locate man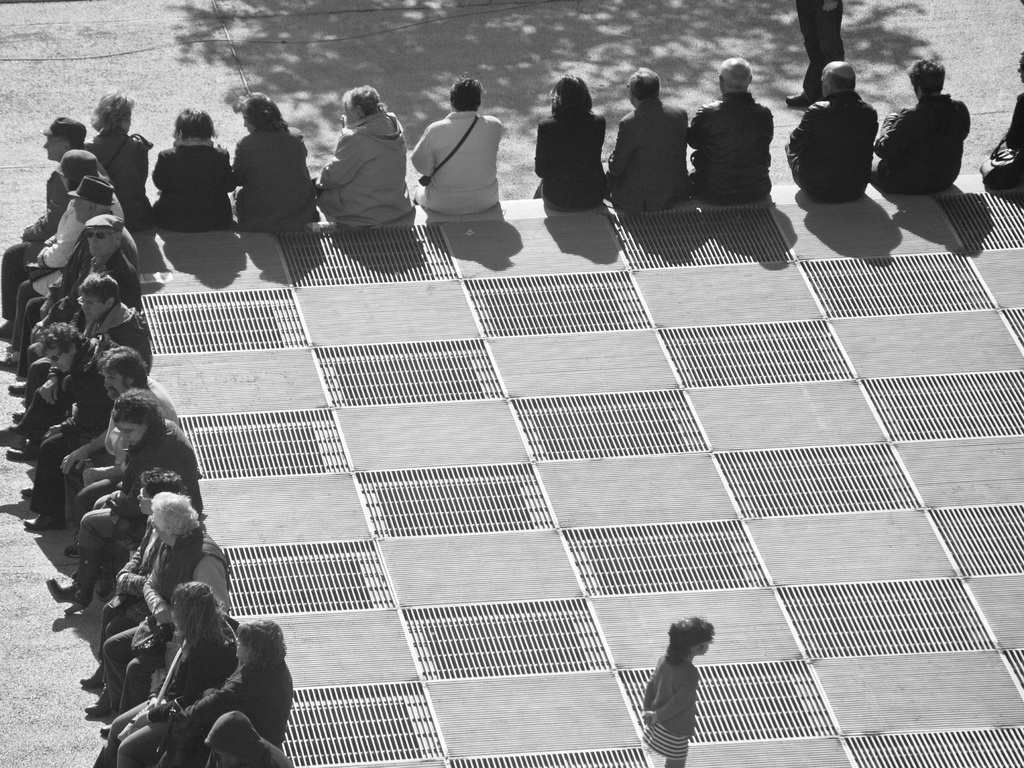
x1=691 y1=52 x2=789 y2=219
